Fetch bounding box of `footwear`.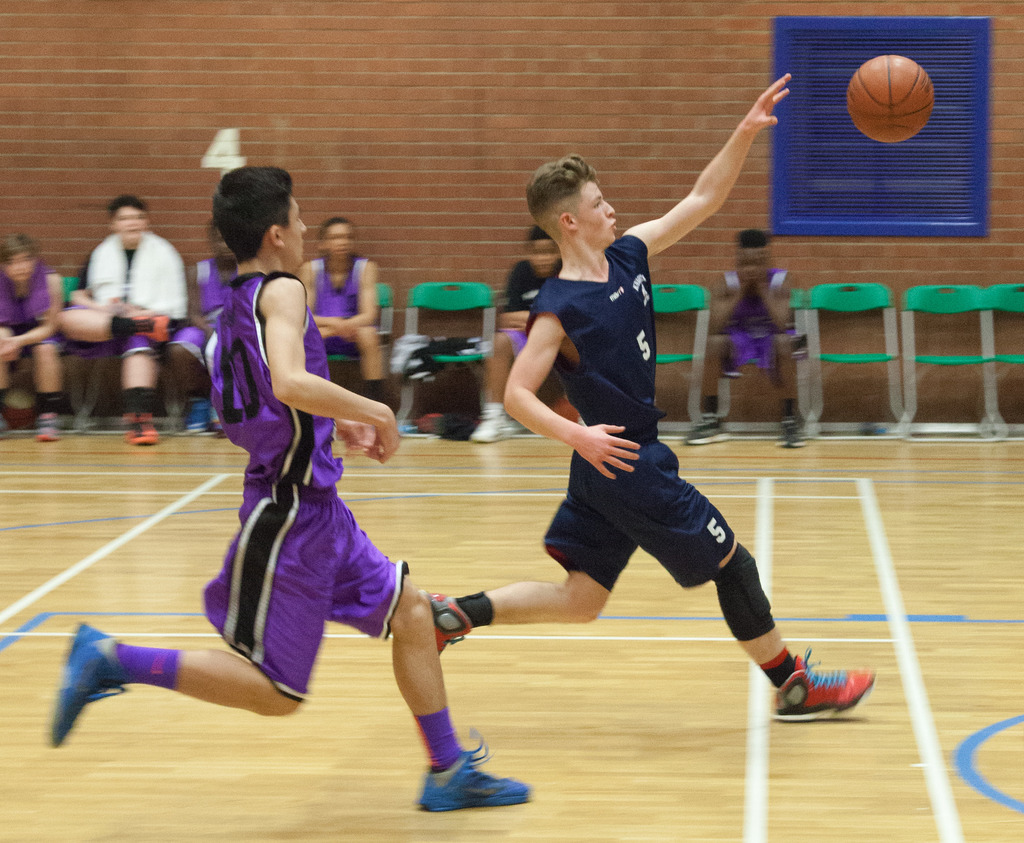
Bbox: <box>781,657,884,731</box>.
